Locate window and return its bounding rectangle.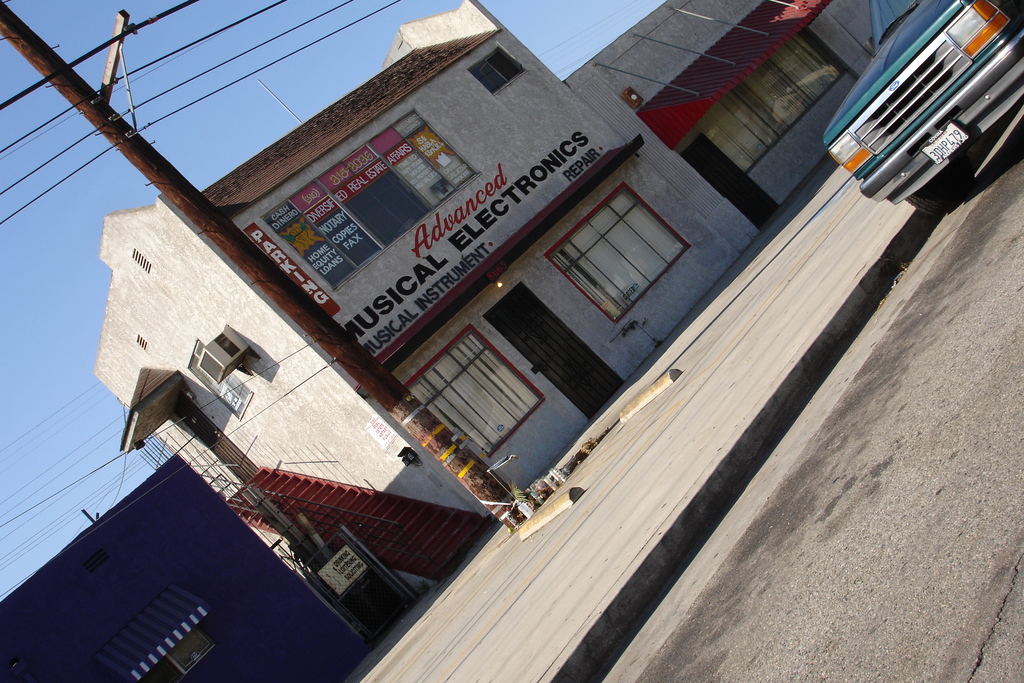
box(429, 306, 557, 460).
